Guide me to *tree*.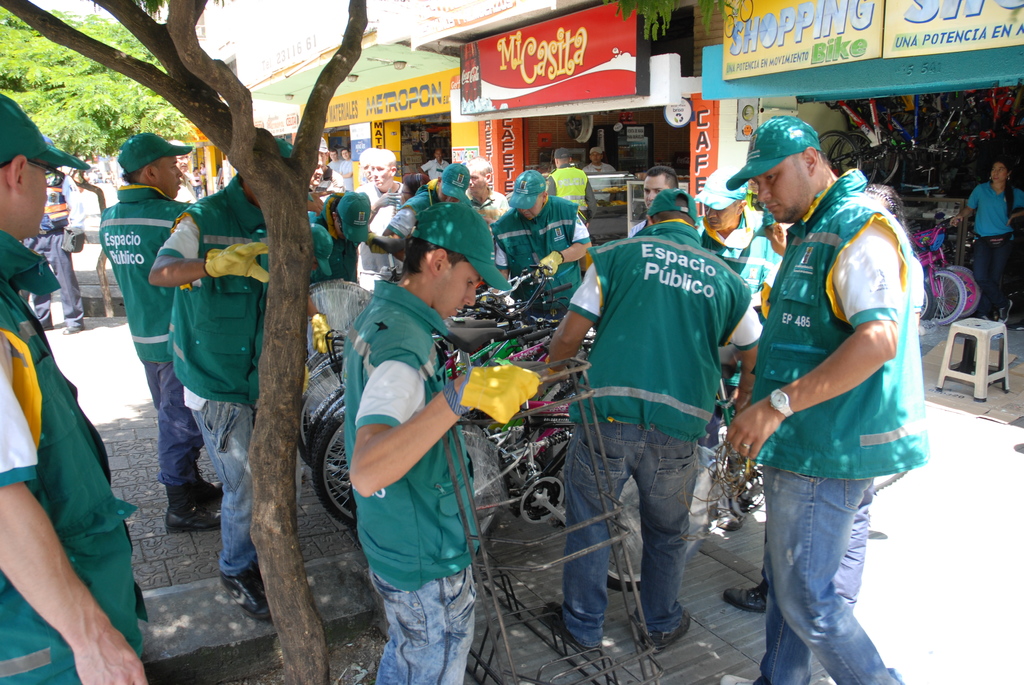
Guidance: <box>0,0,376,684</box>.
